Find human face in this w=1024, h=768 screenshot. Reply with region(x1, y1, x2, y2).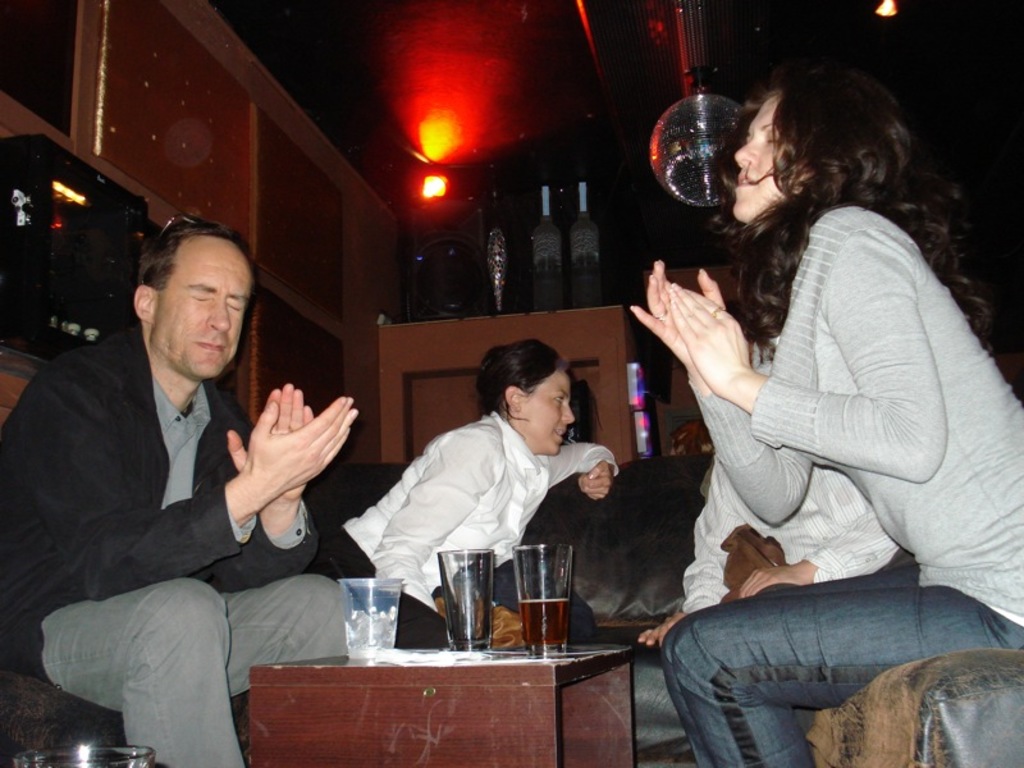
region(732, 93, 786, 236).
